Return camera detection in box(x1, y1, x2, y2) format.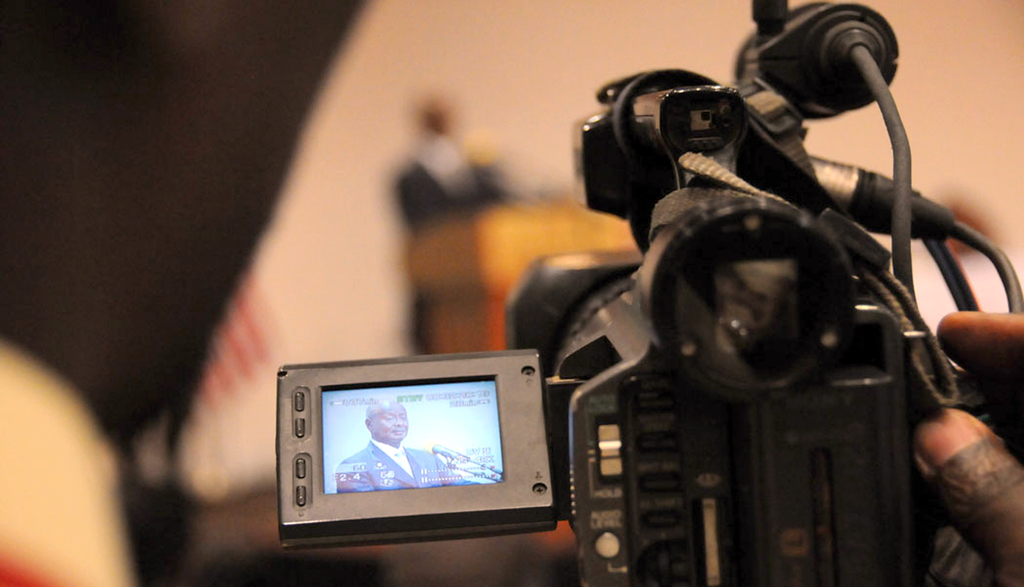
box(480, 45, 968, 586).
